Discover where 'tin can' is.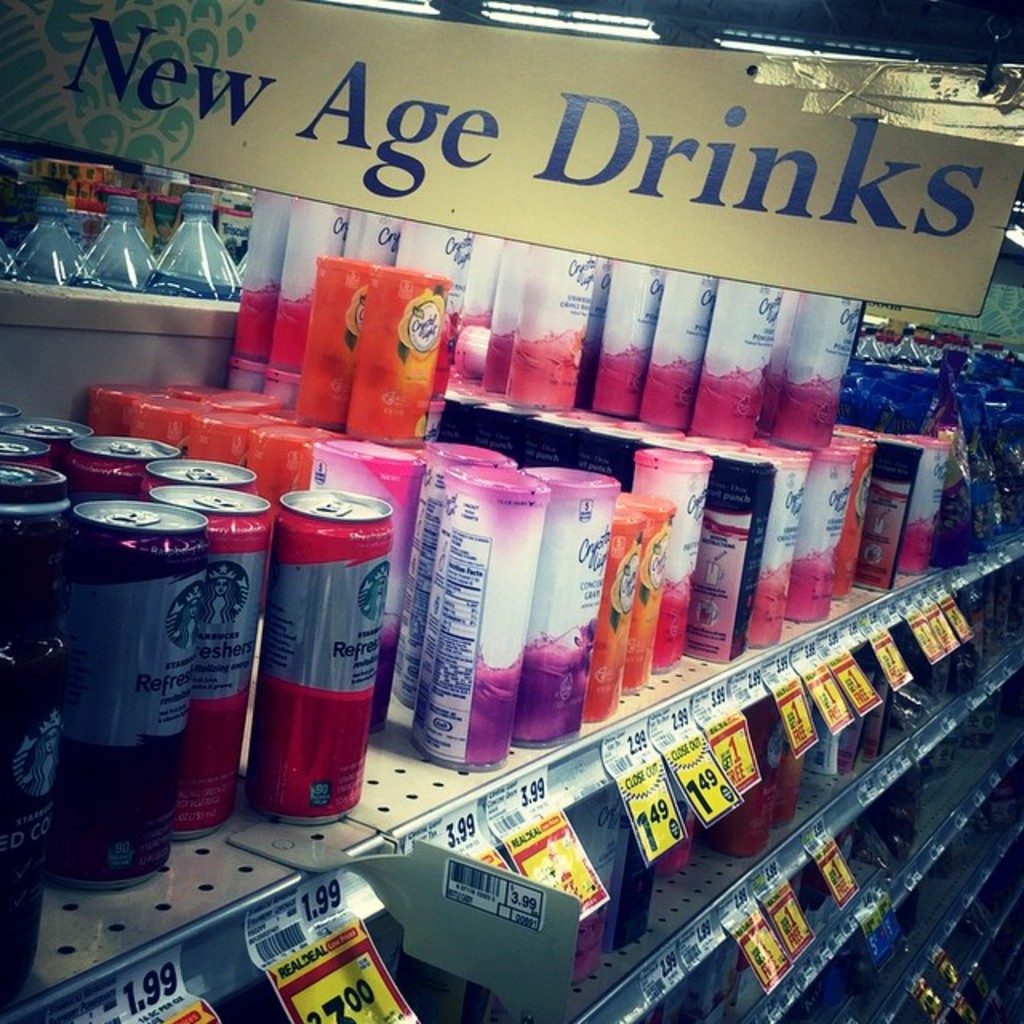
Discovered at 269,486,384,845.
